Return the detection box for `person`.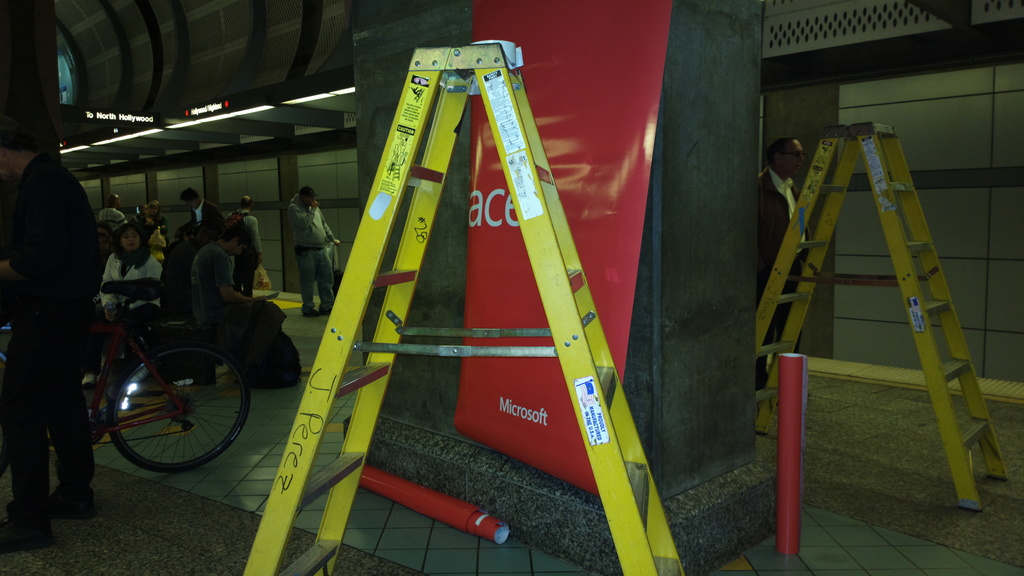
Rect(191, 229, 262, 380).
